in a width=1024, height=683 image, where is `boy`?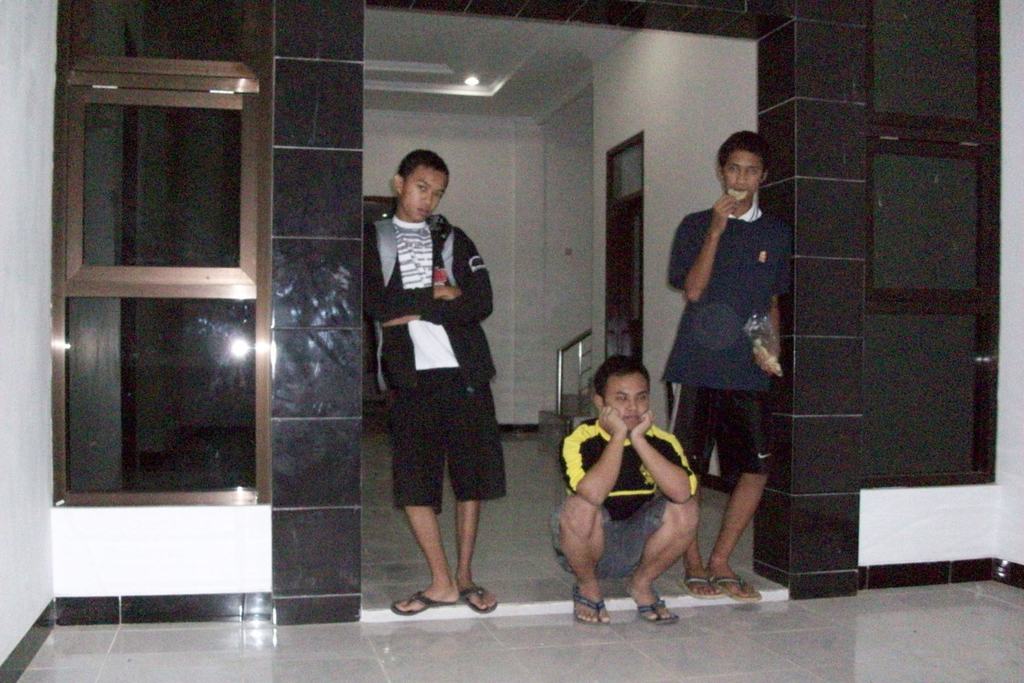
box=[659, 130, 792, 604].
